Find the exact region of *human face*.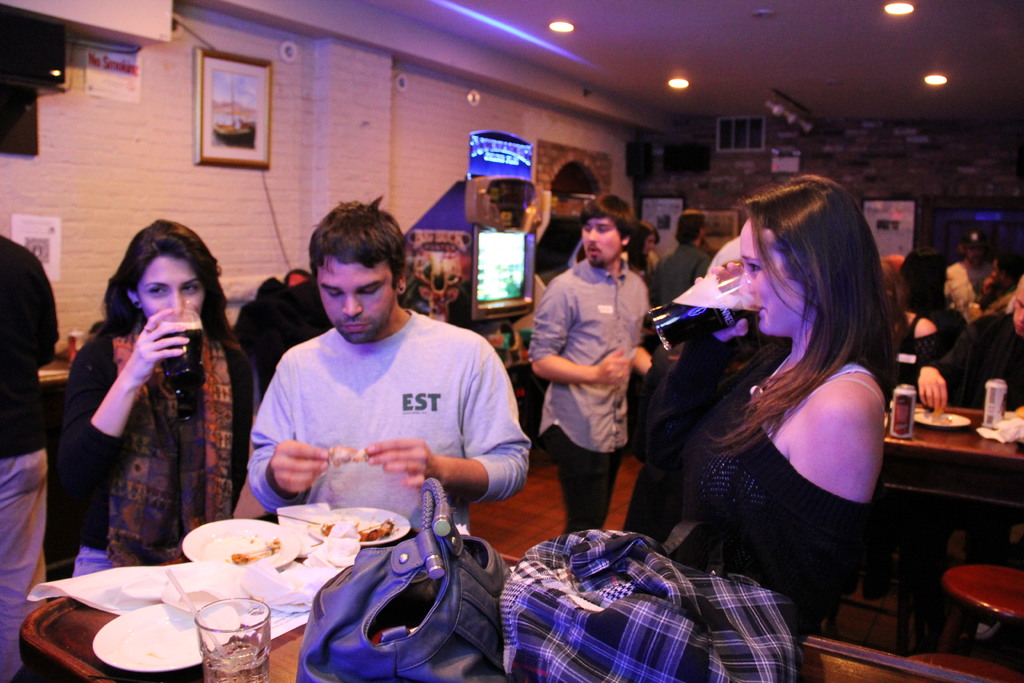
Exact region: left=312, top=236, right=391, bottom=345.
